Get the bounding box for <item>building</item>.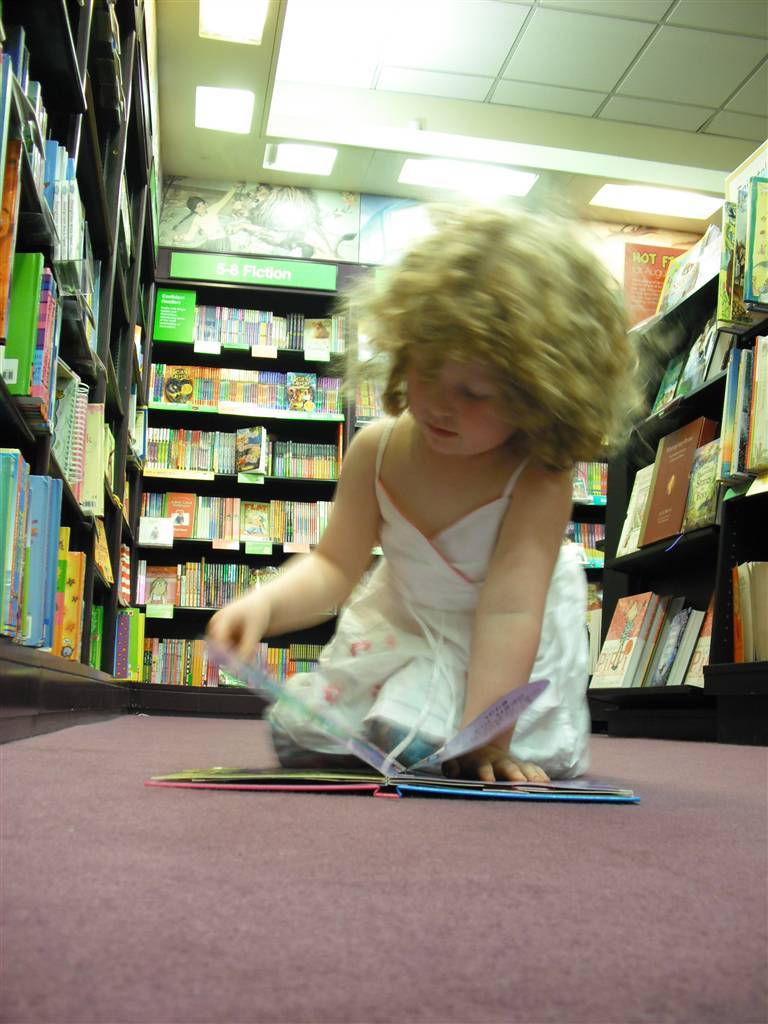
bbox(0, 0, 767, 1023).
